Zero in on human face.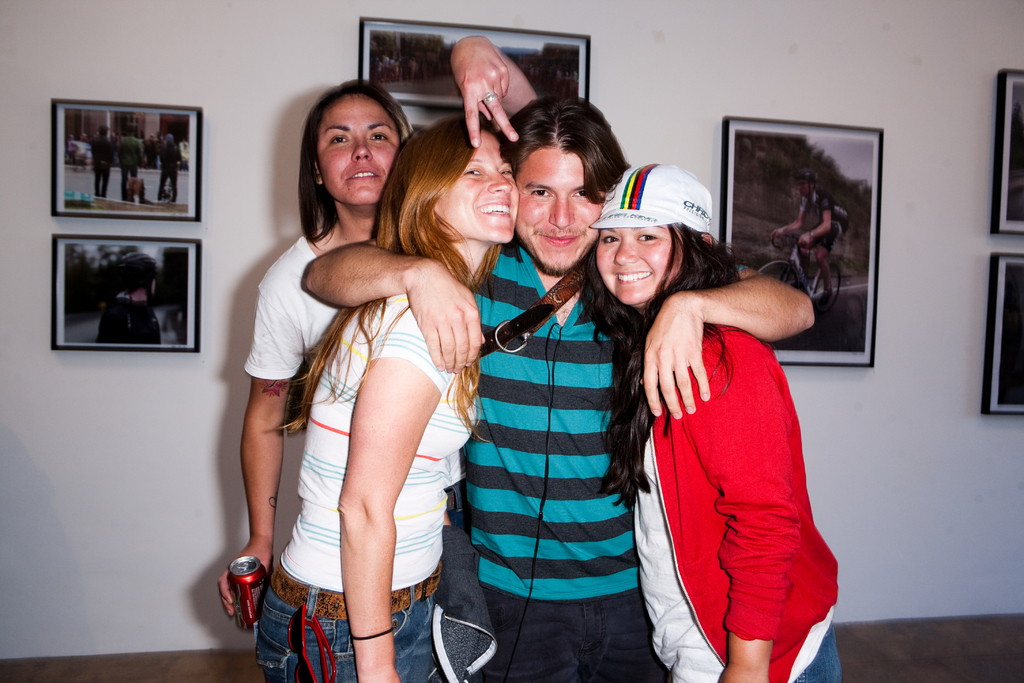
Zeroed in: rect(517, 145, 604, 272).
